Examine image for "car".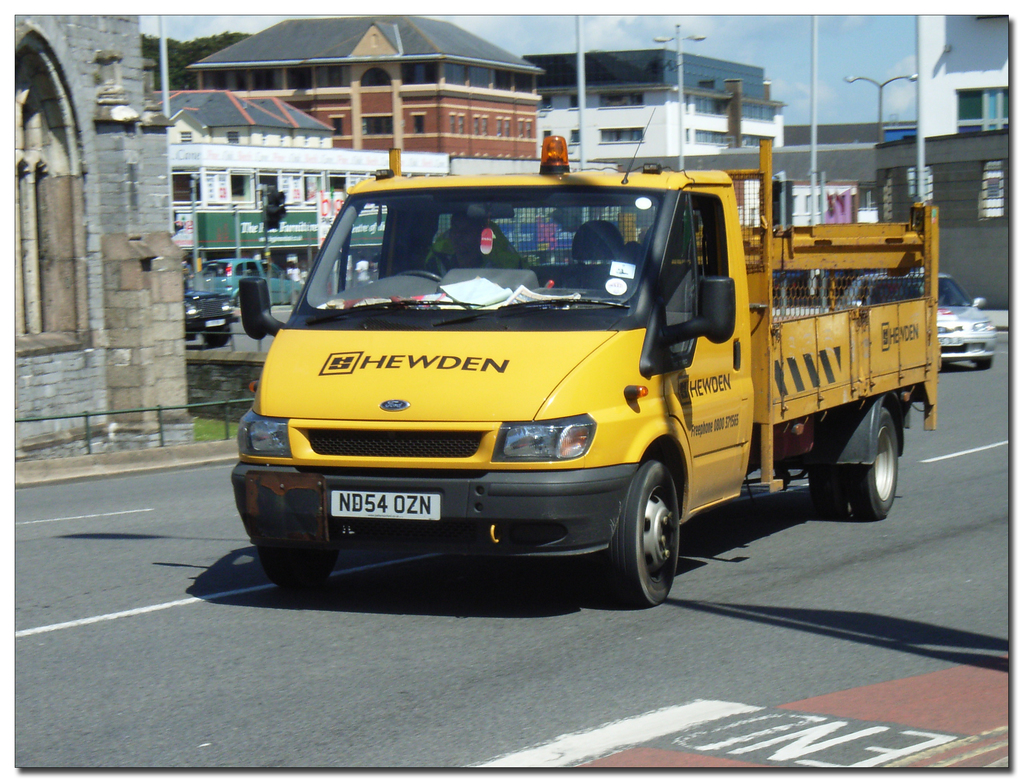
Examination result: [192, 259, 304, 305].
